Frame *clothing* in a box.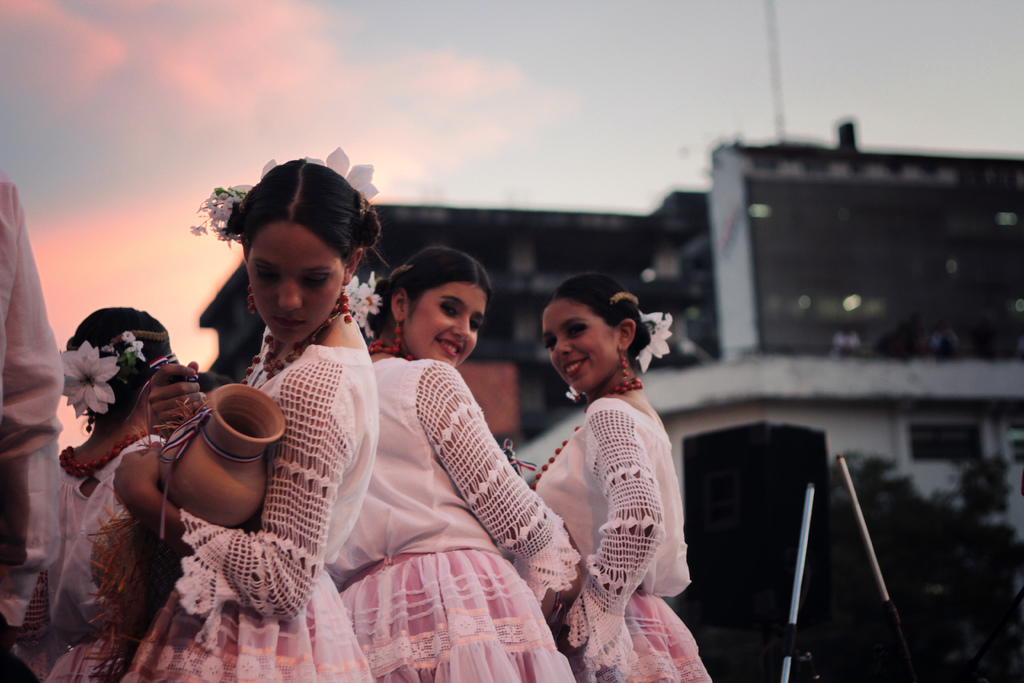
locate(319, 322, 569, 664).
